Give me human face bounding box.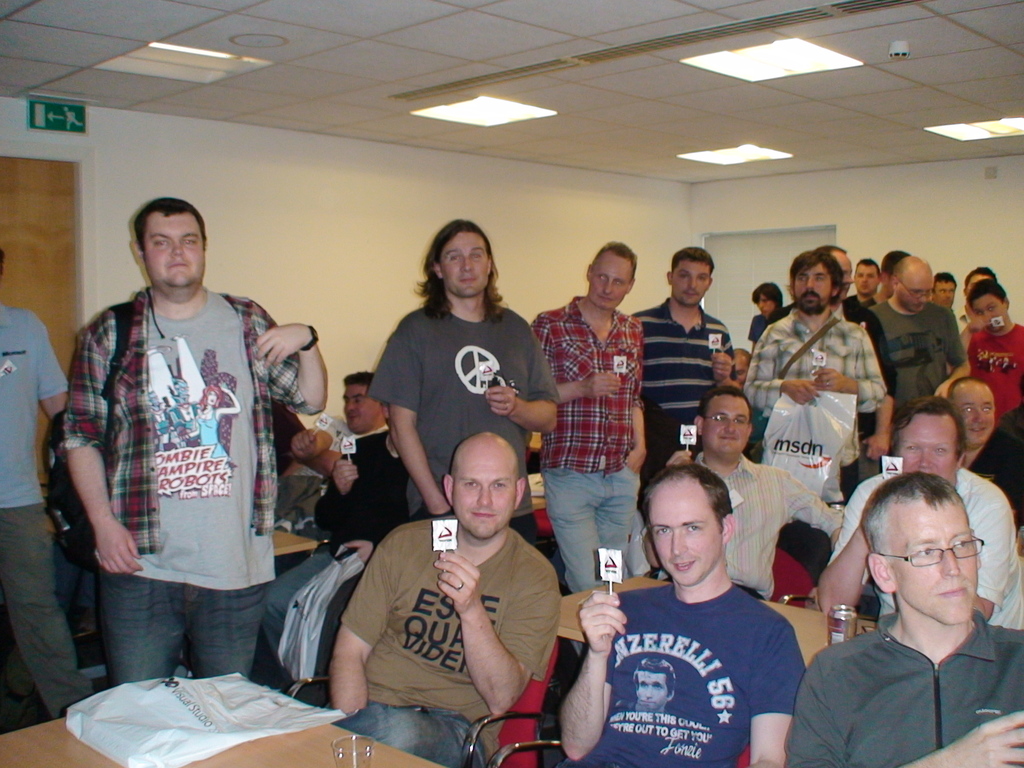
BBox(652, 491, 721, 583).
